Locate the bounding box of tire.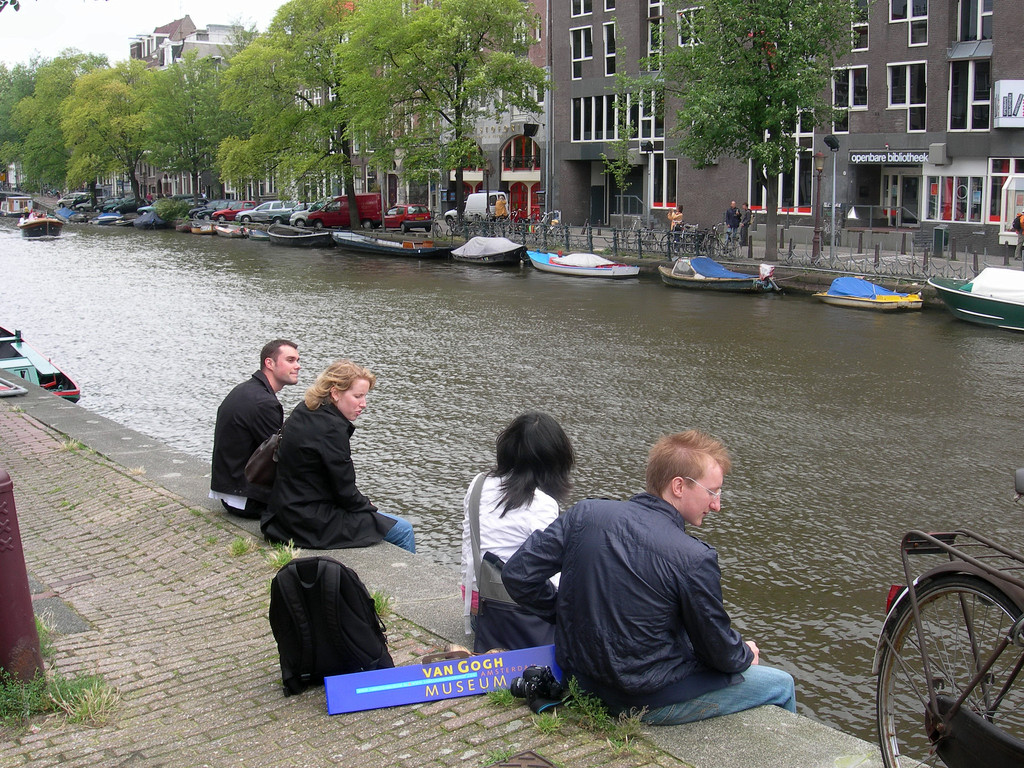
Bounding box: <region>108, 207, 113, 213</region>.
